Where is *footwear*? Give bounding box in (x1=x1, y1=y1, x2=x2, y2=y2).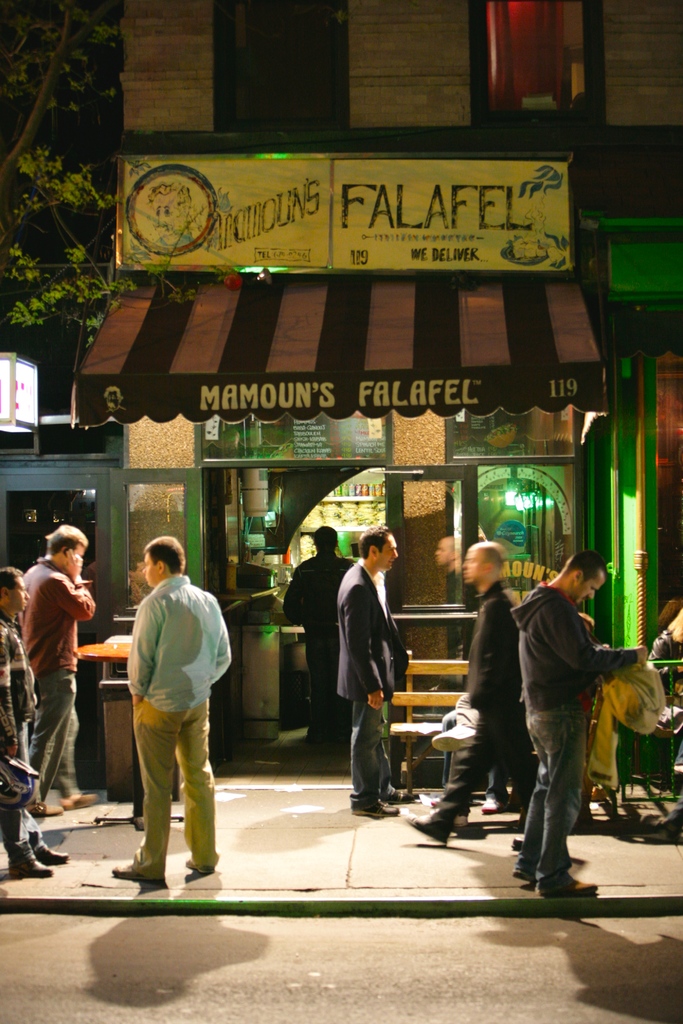
(x1=62, y1=793, x2=99, y2=810).
